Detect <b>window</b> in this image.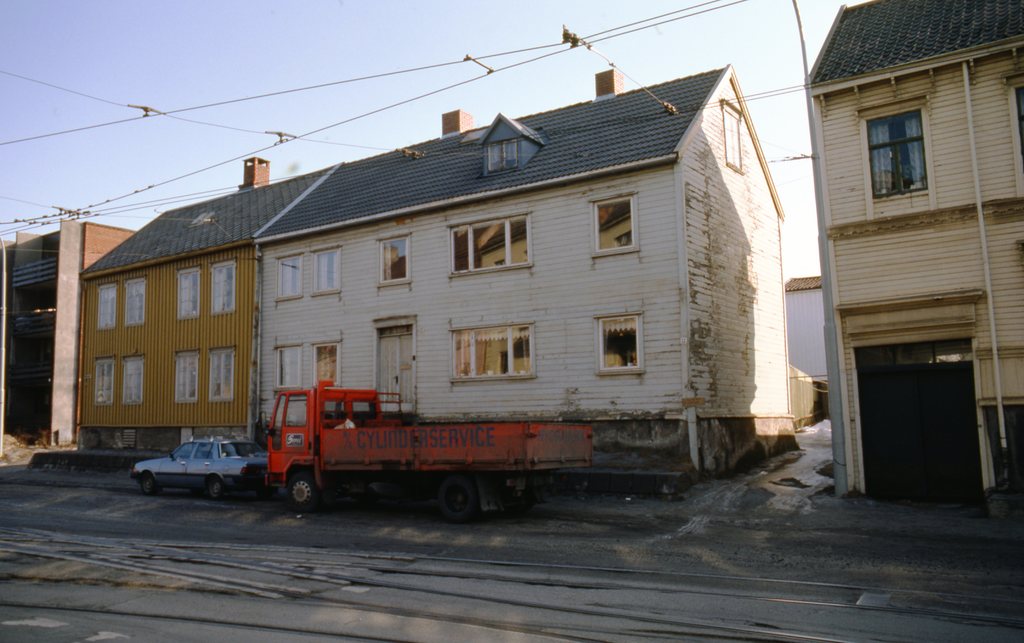
Detection: bbox=[124, 274, 144, 326].
